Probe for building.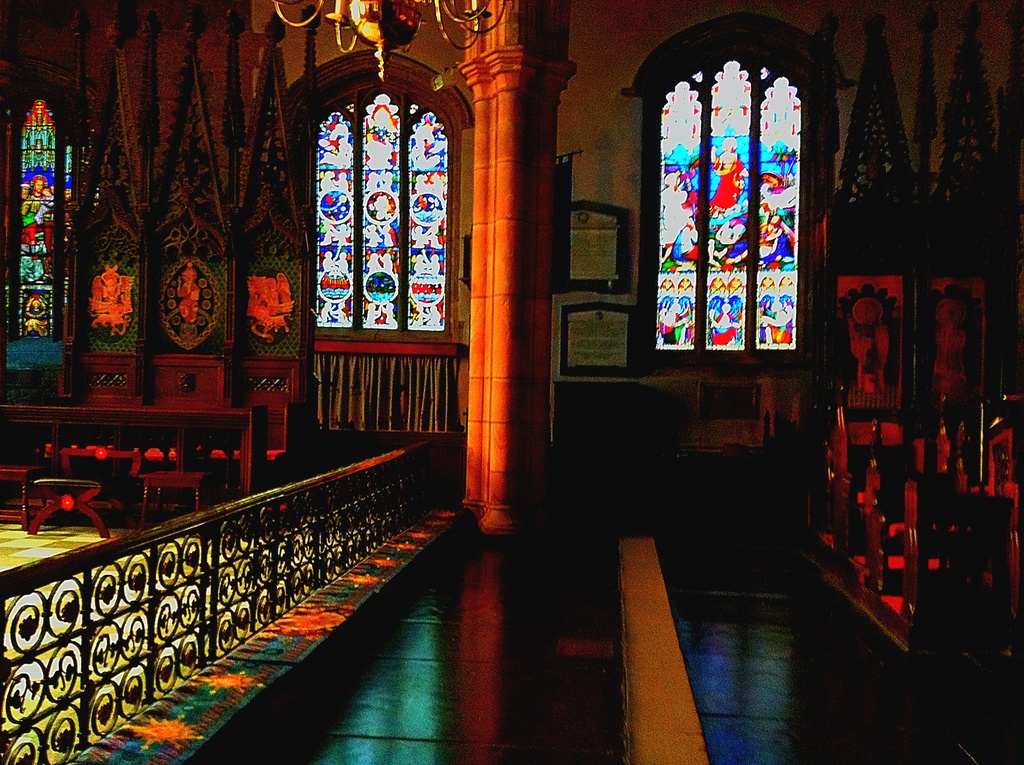
Probe result: [left=0, top=0, right=1023, bottom=764].
